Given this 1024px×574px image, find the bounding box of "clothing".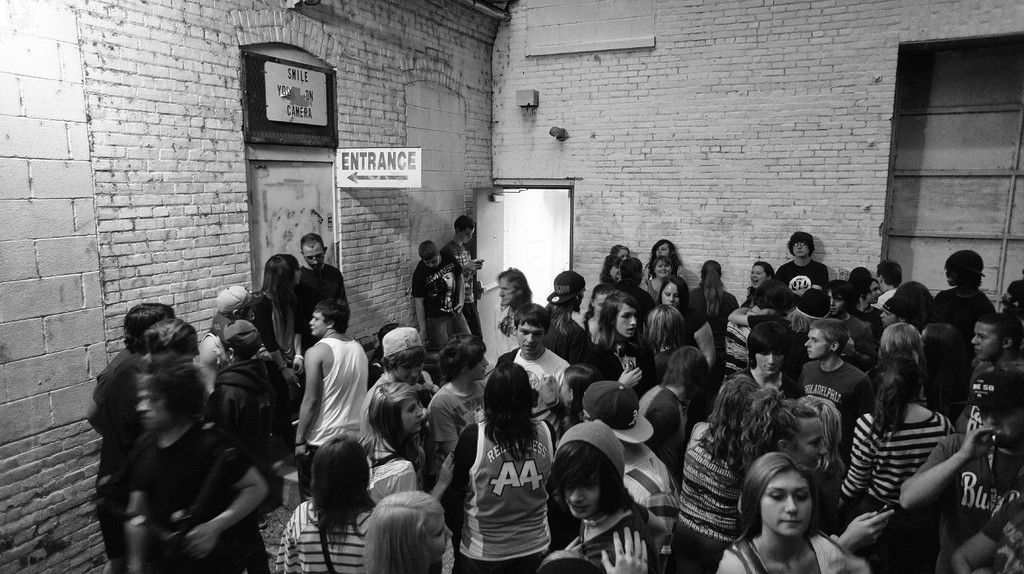
[left=774, top=259, right=829, bottom=299].
